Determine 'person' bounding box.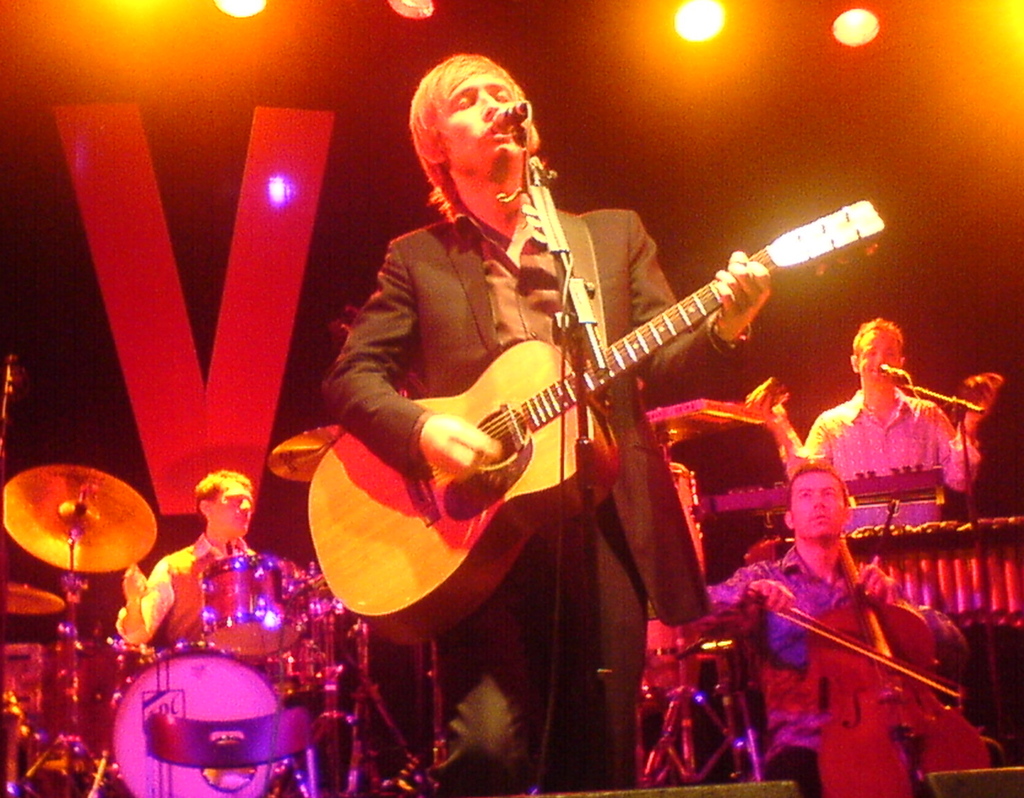
Determined: box(319, 52, 772, 797).
